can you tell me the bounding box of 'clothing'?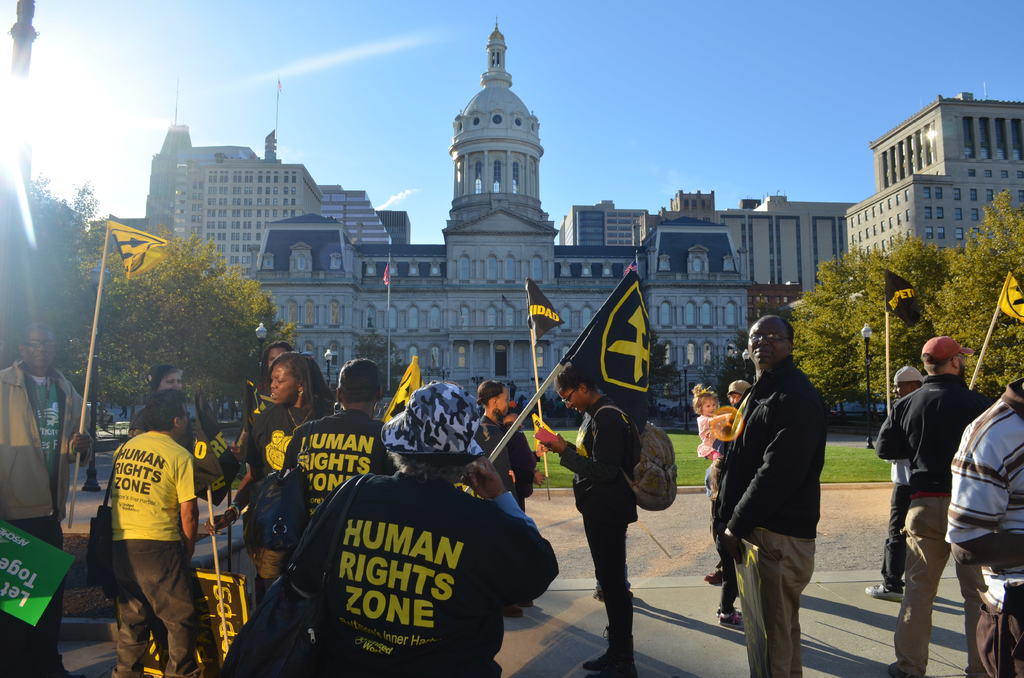
712, 355, 828, 677.
